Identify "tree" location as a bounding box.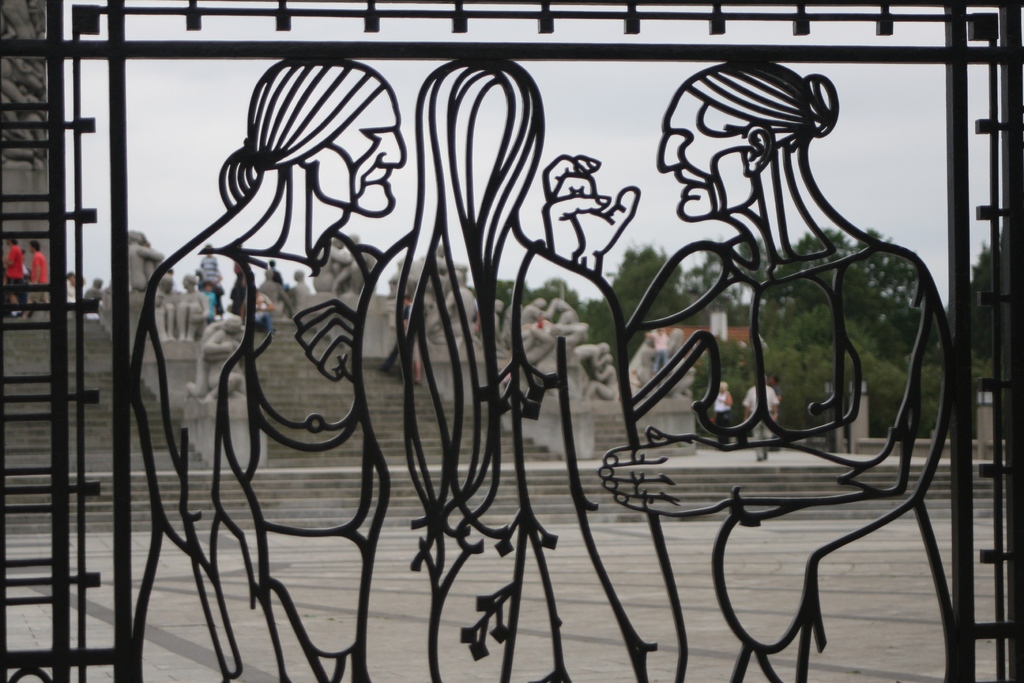
(x1=705, y1=235, x2=778, y2=310).
